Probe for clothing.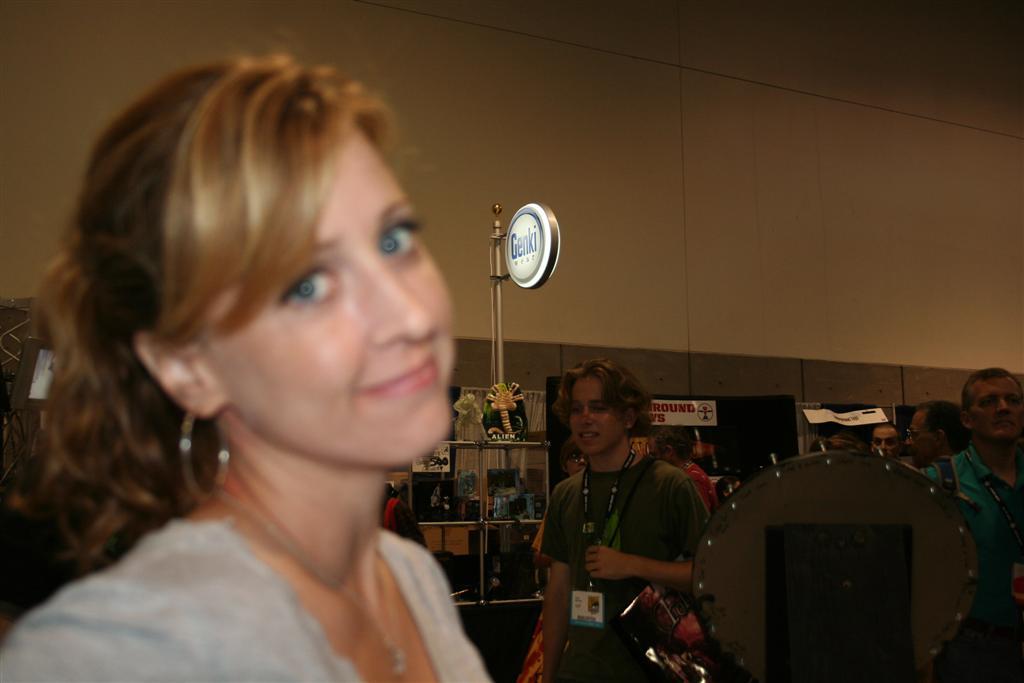
Probe result: [x1=680, y1=463, x2=720, y2=510].
